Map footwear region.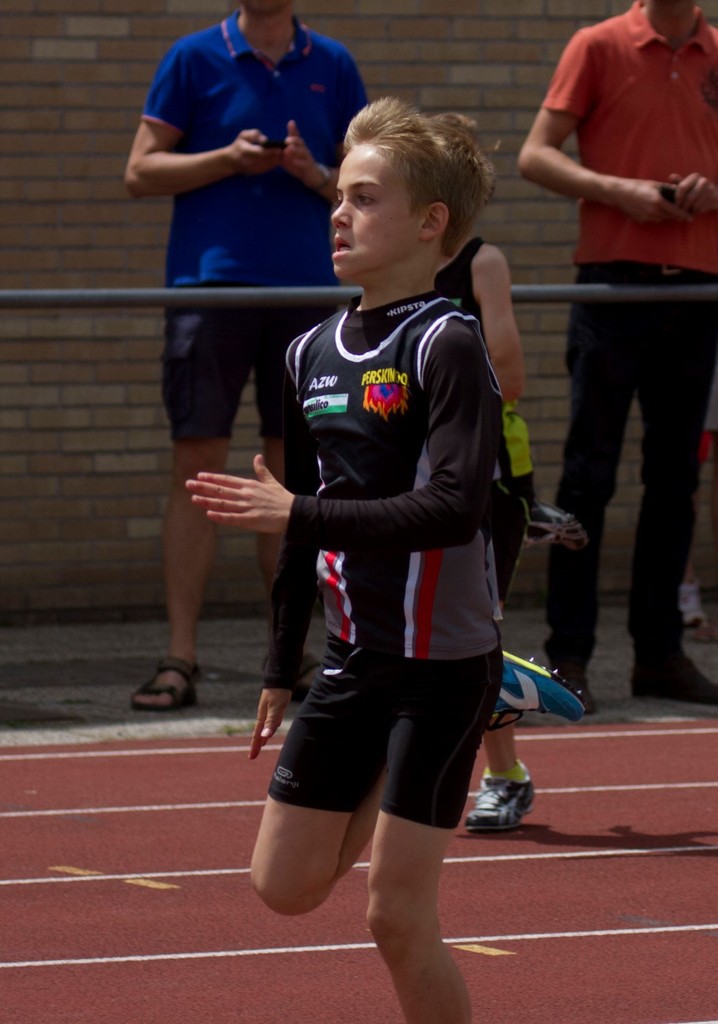
Mapped to left=517, top=498, right=599, bottom=544.
